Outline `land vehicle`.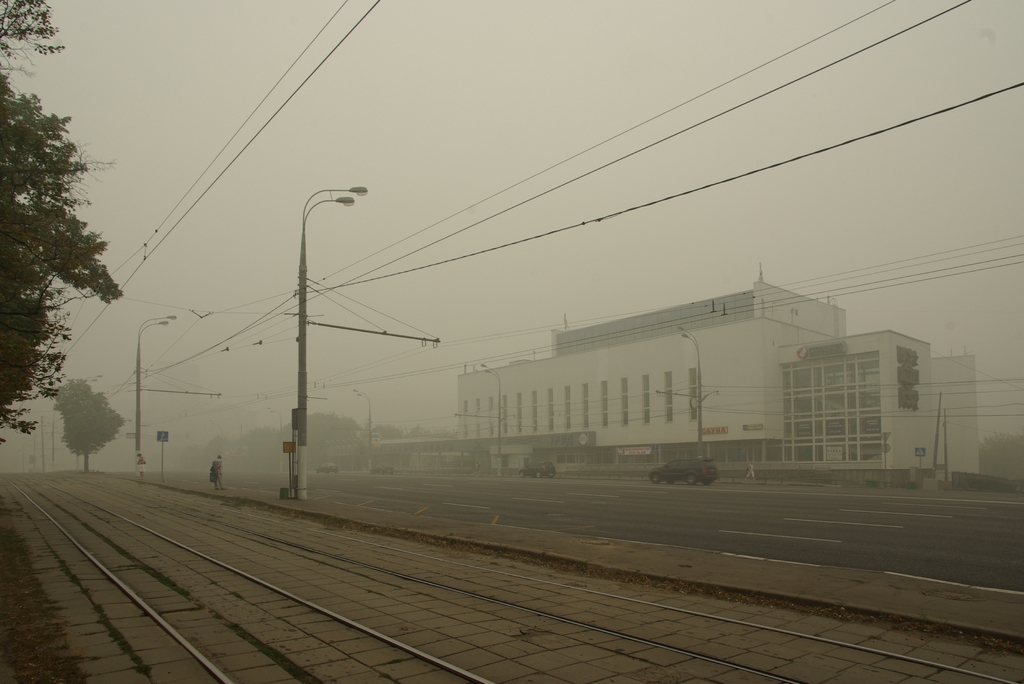
Outline: detection(315, 461, 339, 475).
